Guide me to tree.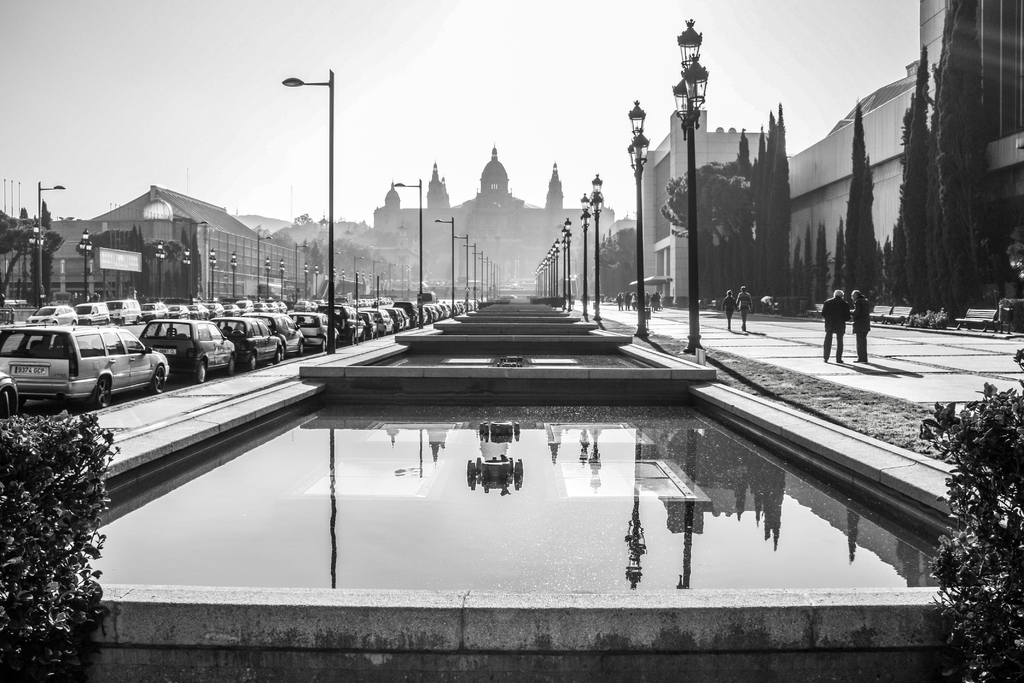
Guidance: <bbox>834, 215, 845, 288</bbox>.
